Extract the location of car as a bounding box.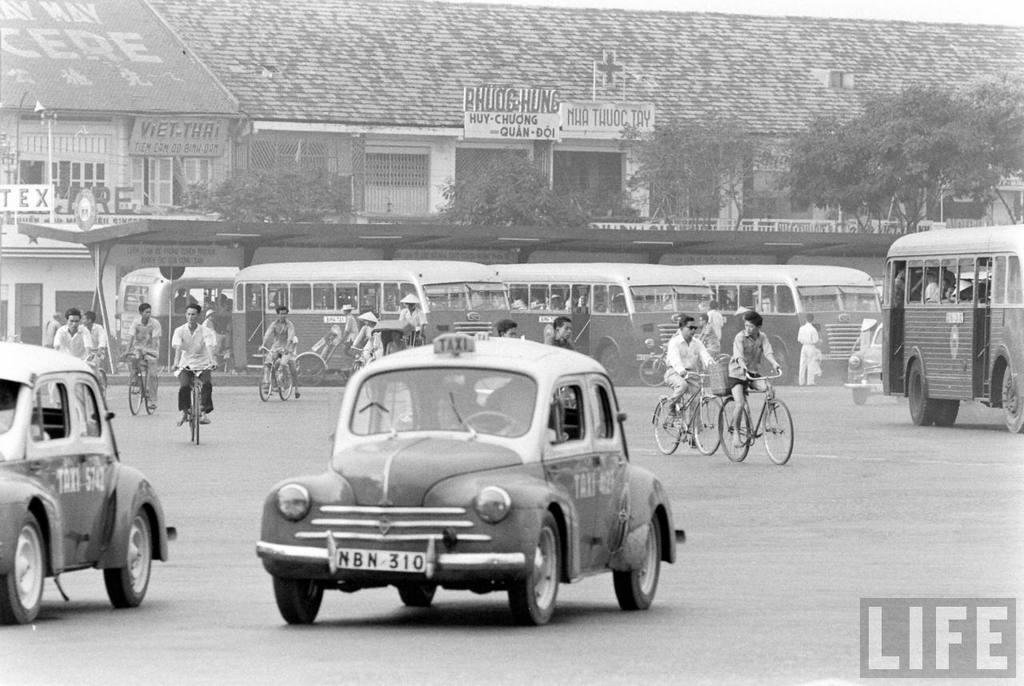
l=274, t=333, r=682, b=638.
